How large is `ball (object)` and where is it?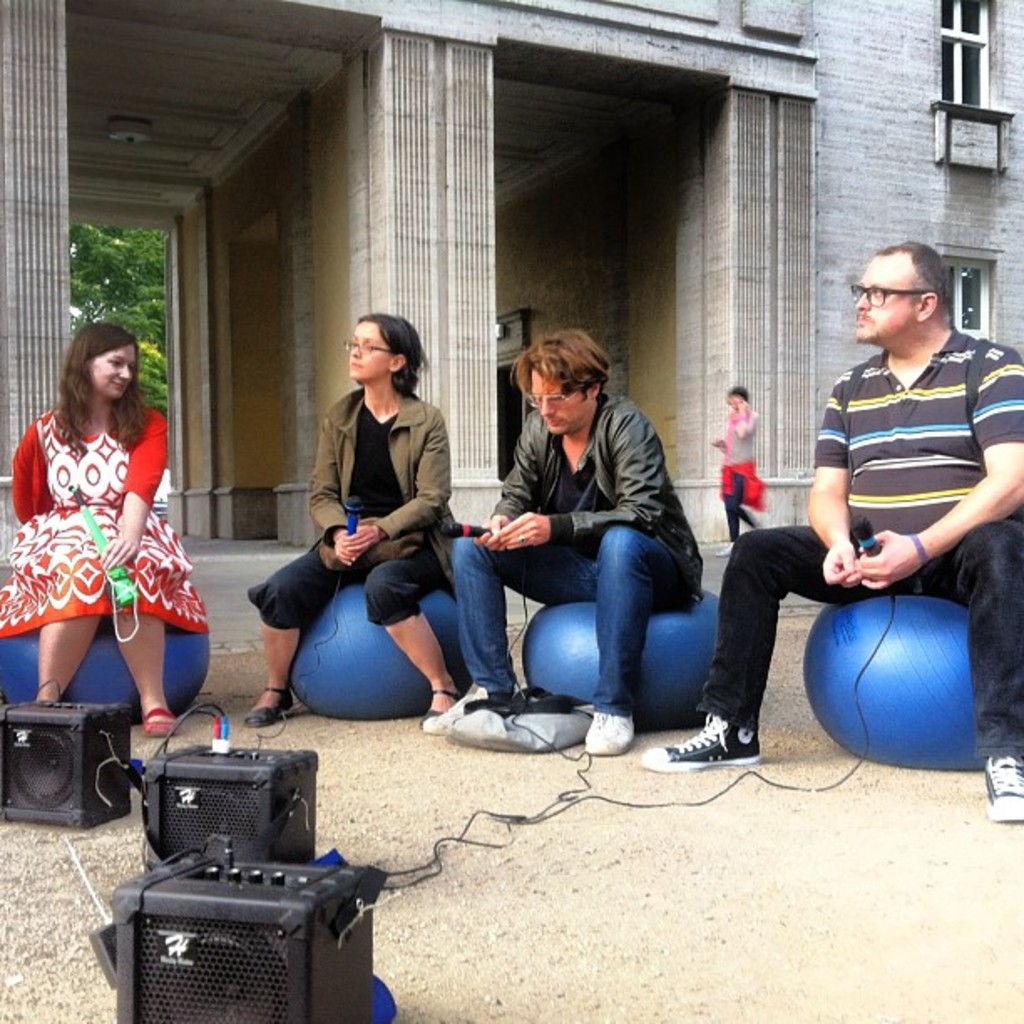
Bounding box: bbox(0, 619, 214, 728).
